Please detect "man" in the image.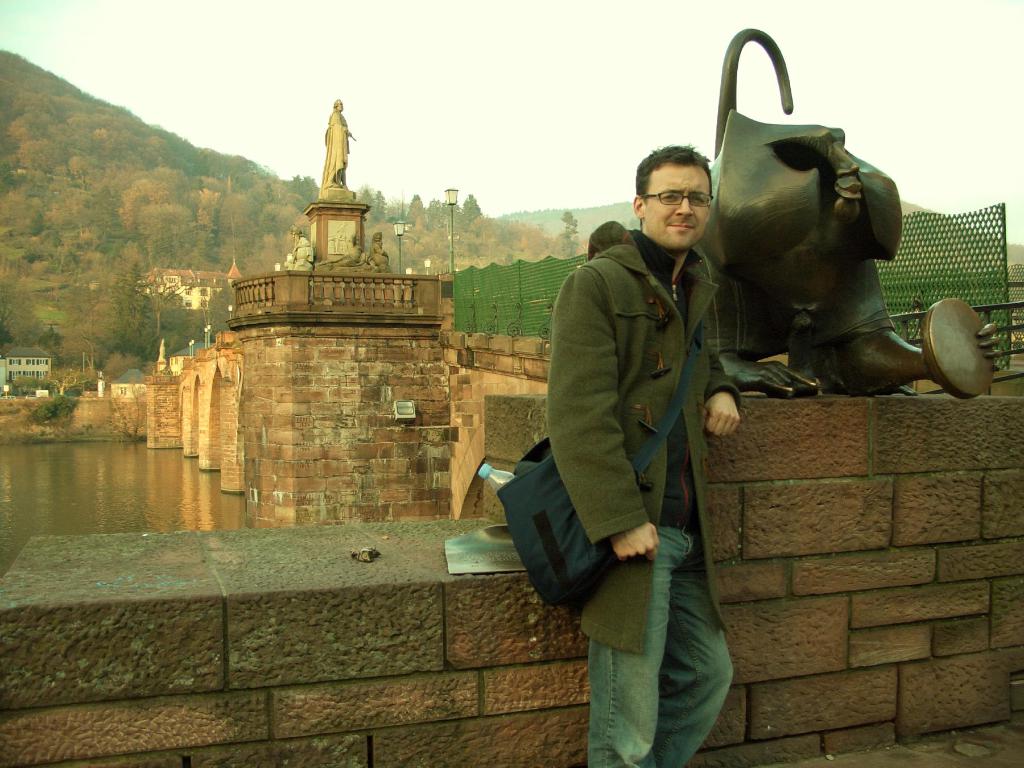
[left=508, top=154, right=760, bottom=696].
